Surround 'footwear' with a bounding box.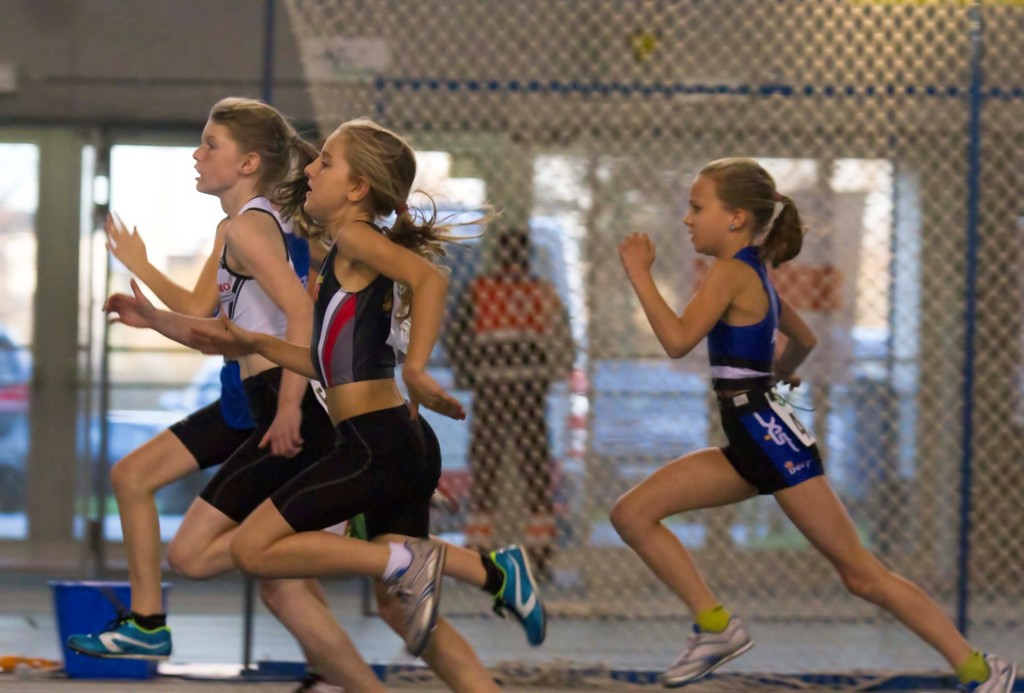
x1=386 y1=537 x2=454 y2=653.
